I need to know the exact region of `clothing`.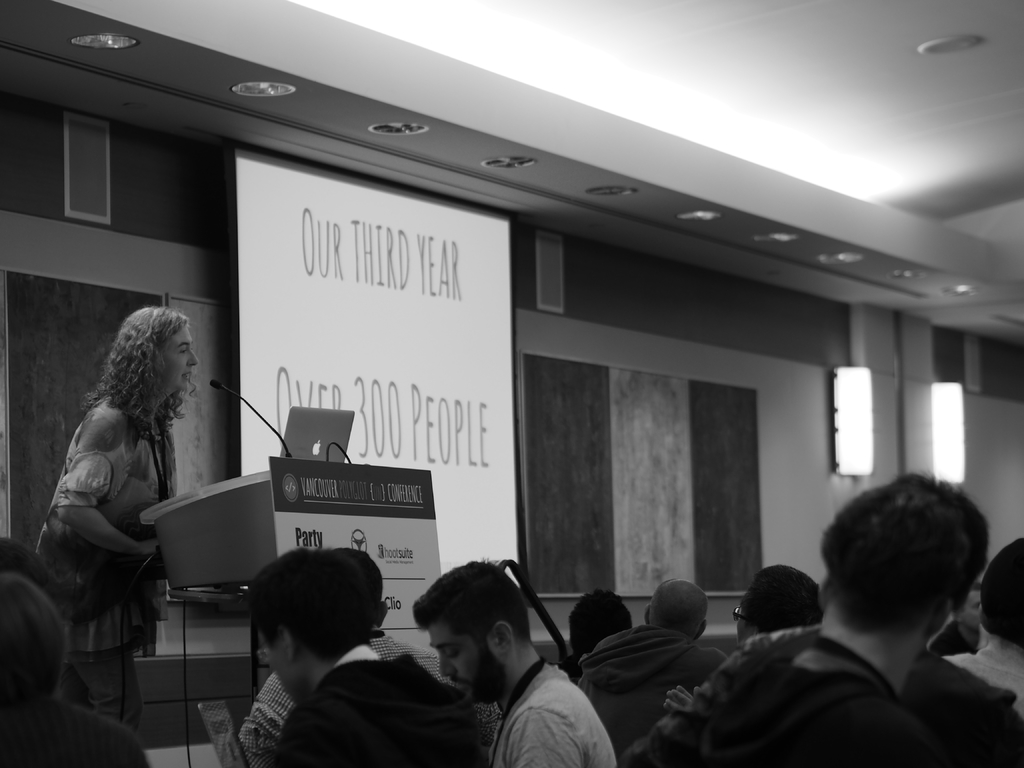
Region: <region>560, 616, 723, 765</region>.
